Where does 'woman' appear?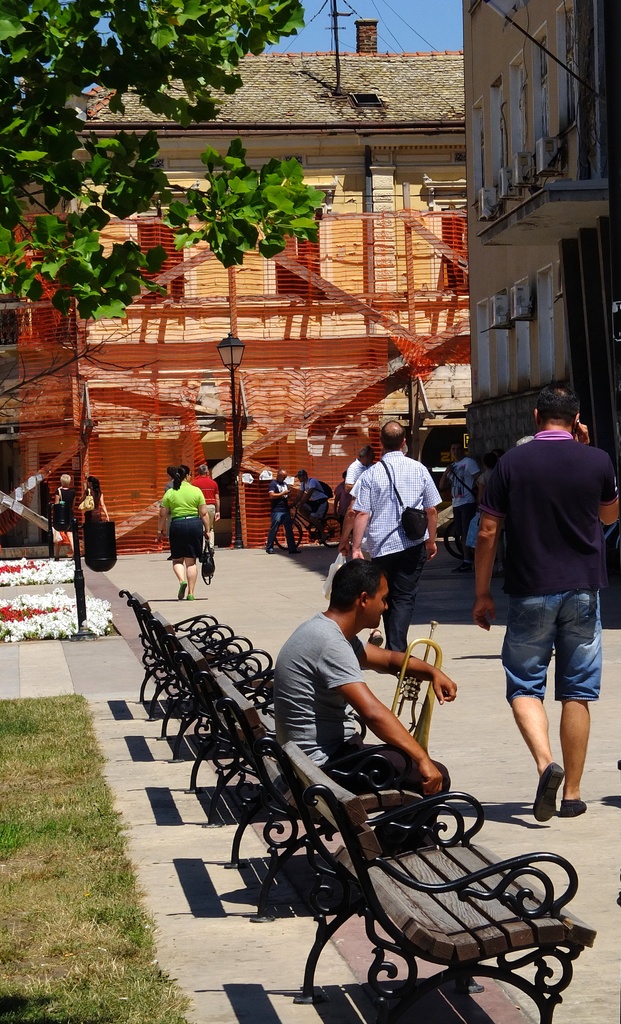
Appears at crop(75, 474, 108, 536).
